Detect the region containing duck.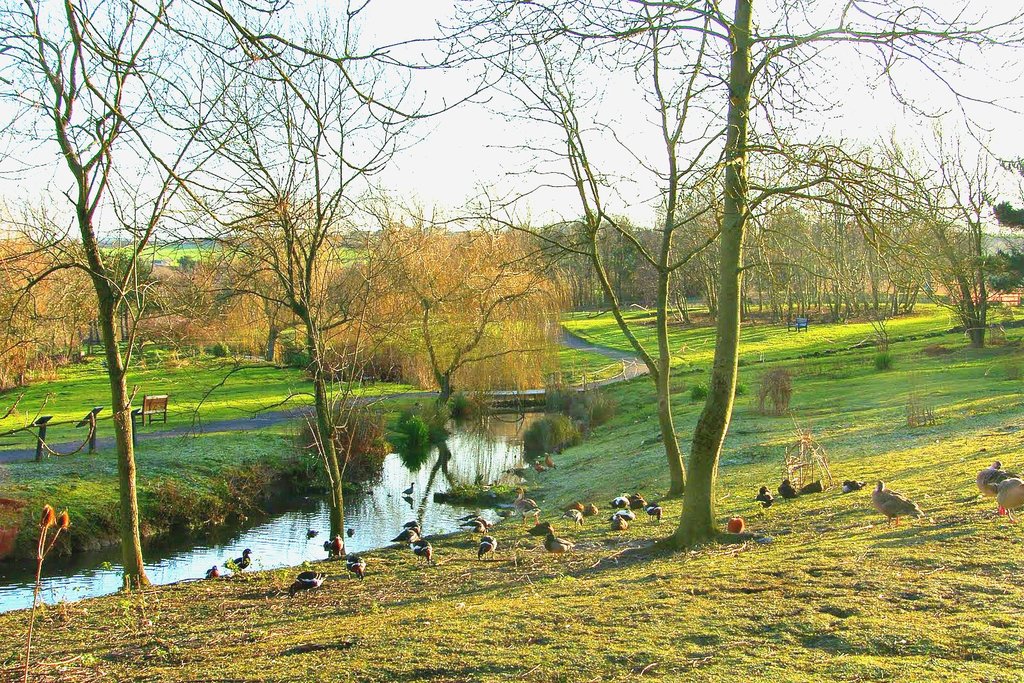
x1=568, y1=503, x2=580, y2=526.
